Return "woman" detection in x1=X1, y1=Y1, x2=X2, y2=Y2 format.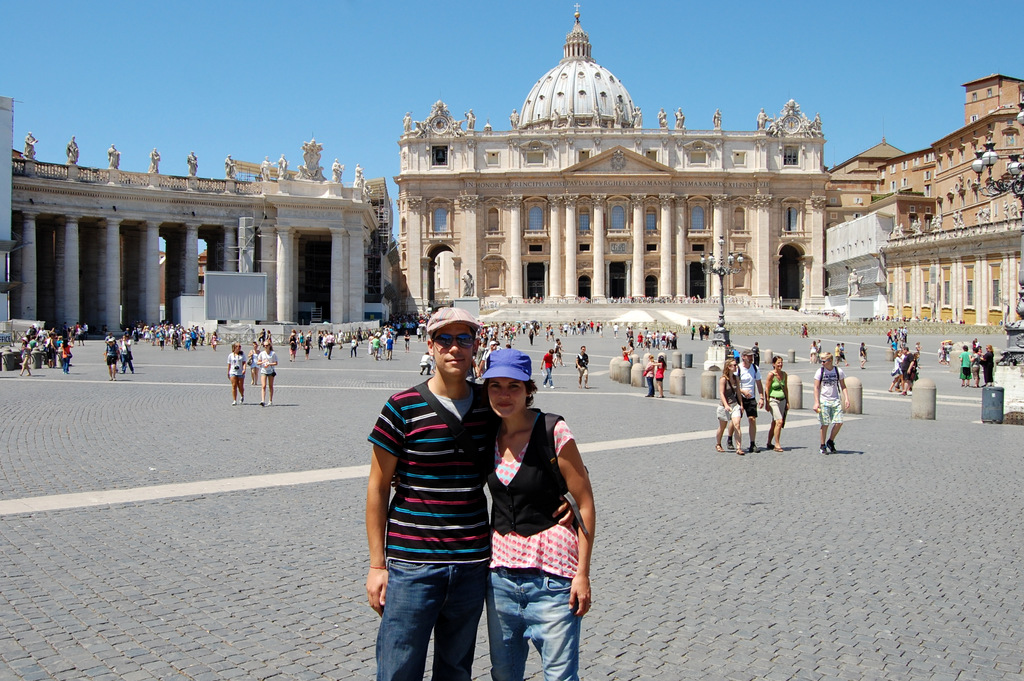
x1=259, y1=341, x2=278, y2=405.
